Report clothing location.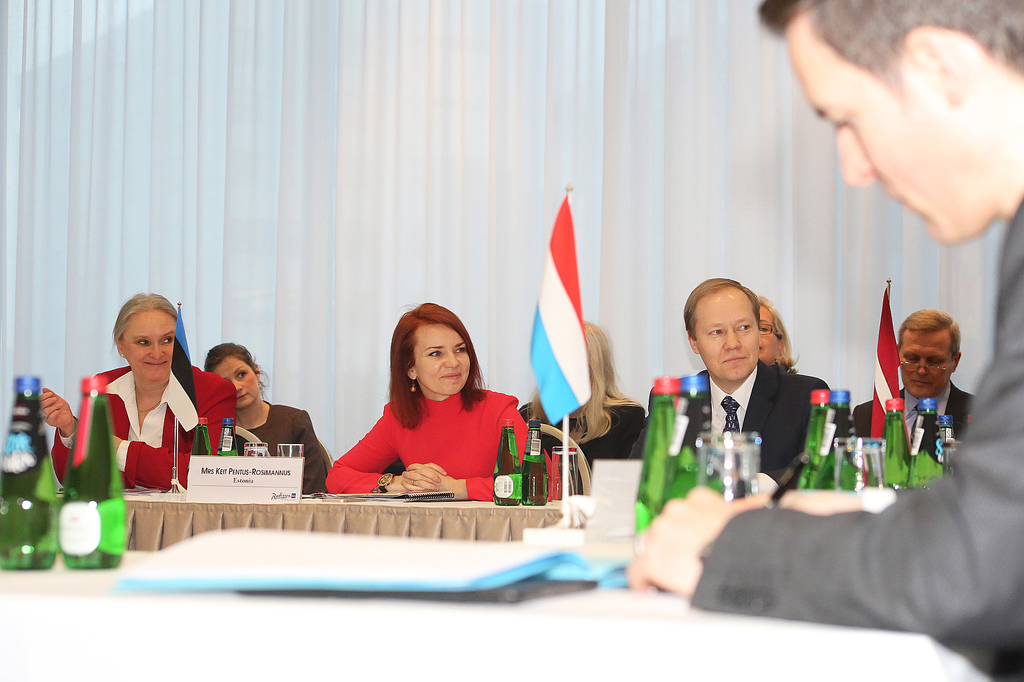
Report: x1=851 y1=382 x2=973 y2=437.
